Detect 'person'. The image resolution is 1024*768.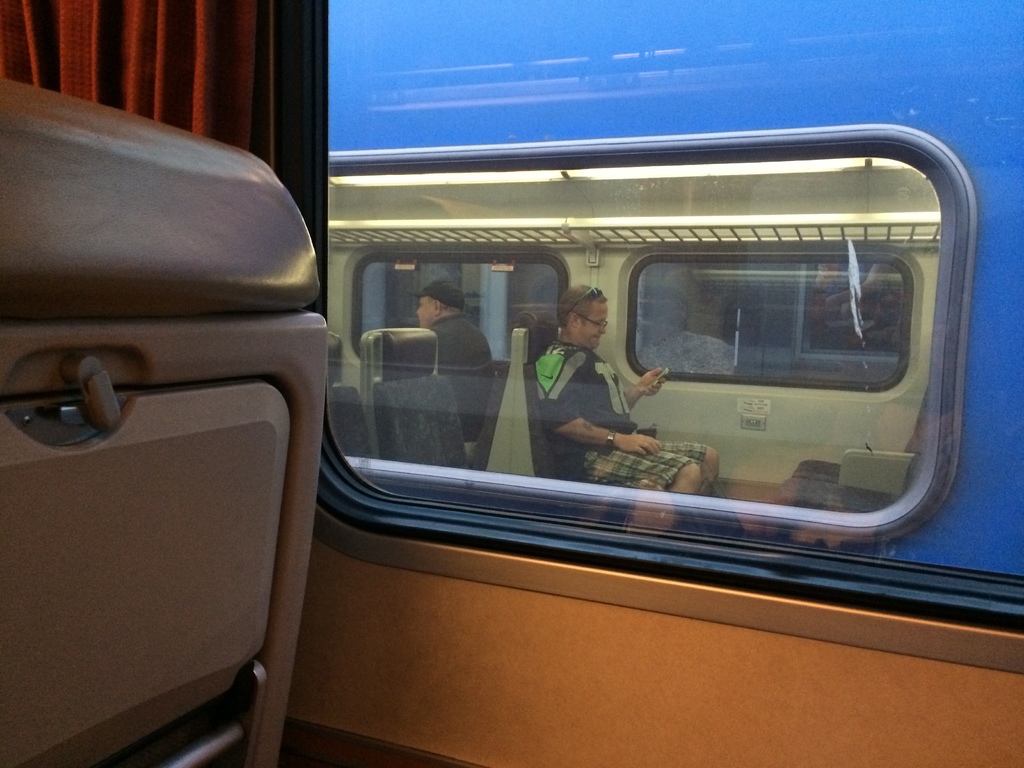
region(813, 271, 890, 352).
